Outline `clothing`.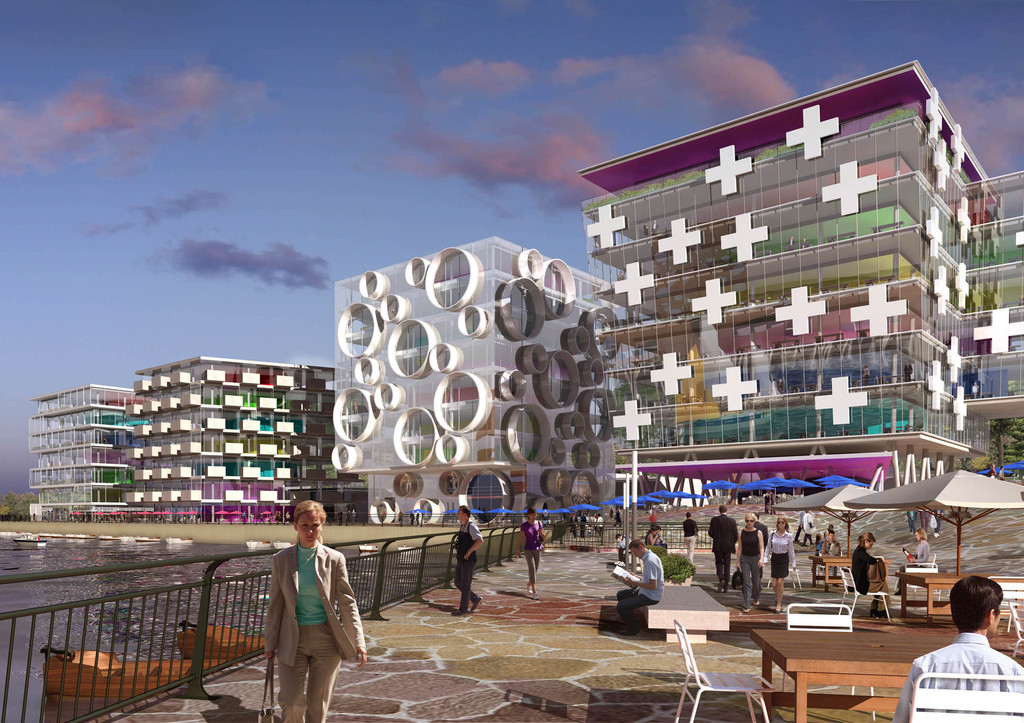
Outline: box=[264, 535, 353, 705].
